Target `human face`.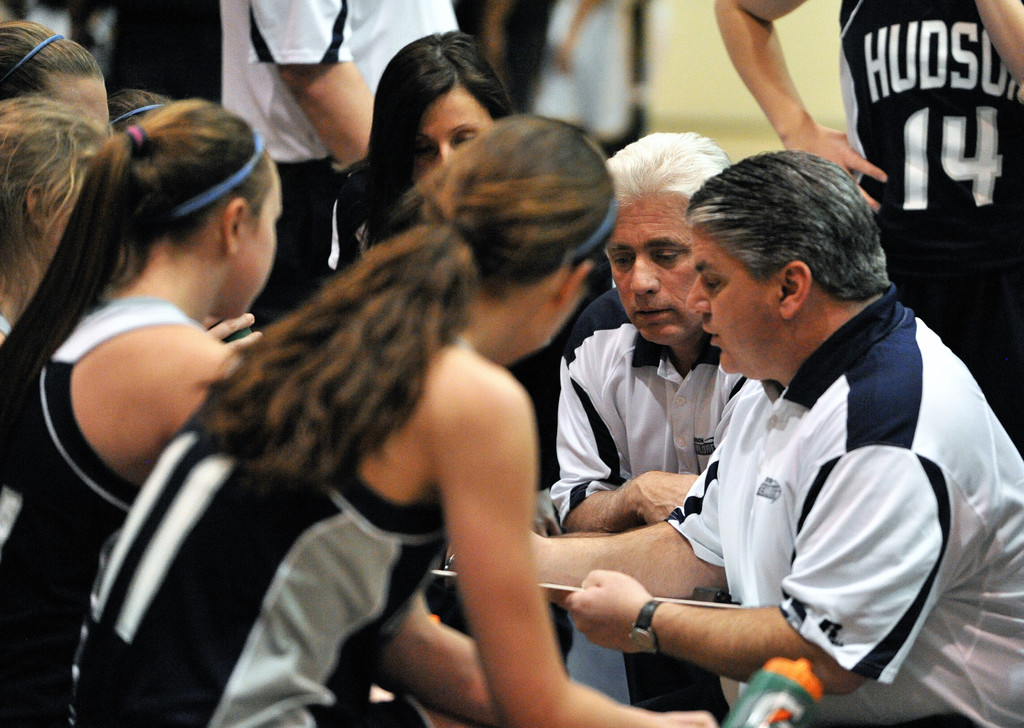
Target region: bbox=[687, 229, 771, 375].
